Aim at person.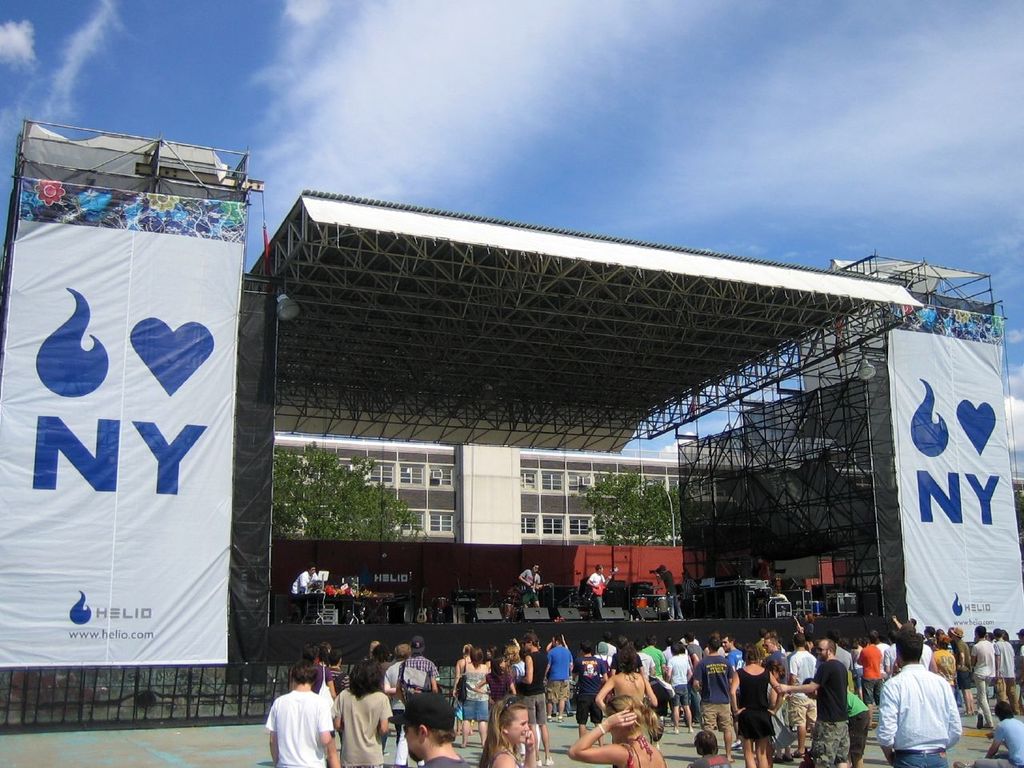
Aimed at Rect(372, 643, 390, 754).
